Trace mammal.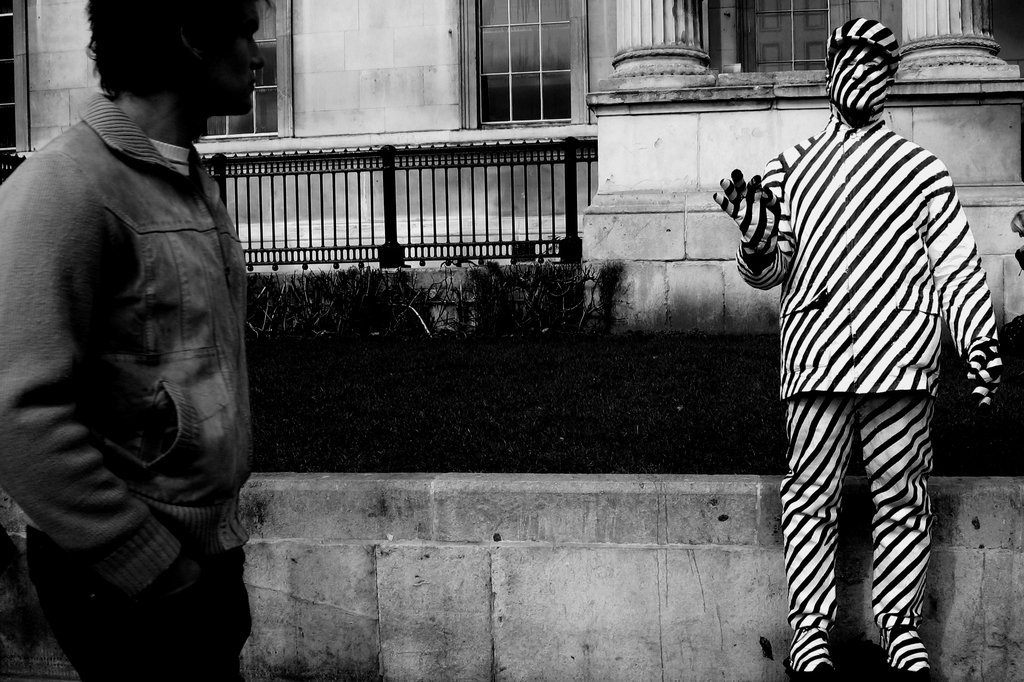
Traced to <region>716, 18, 1001, 679</region>.
